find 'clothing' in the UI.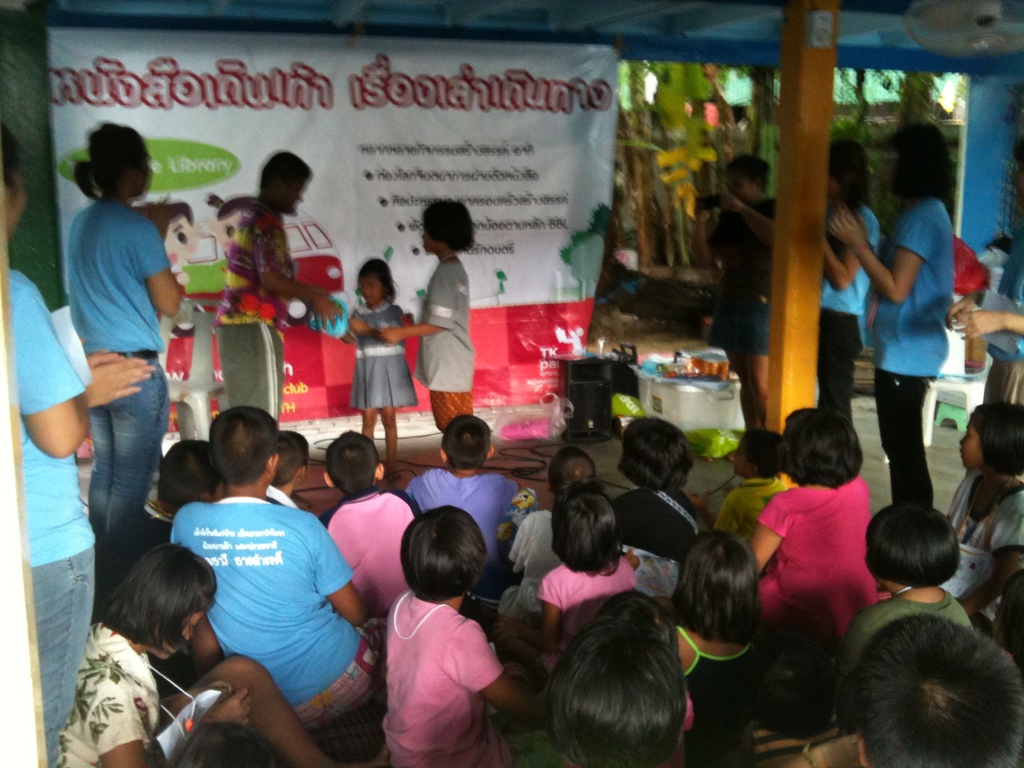
UI element at pyautogui.locateOnScreen(821, 202, 870, 434).
